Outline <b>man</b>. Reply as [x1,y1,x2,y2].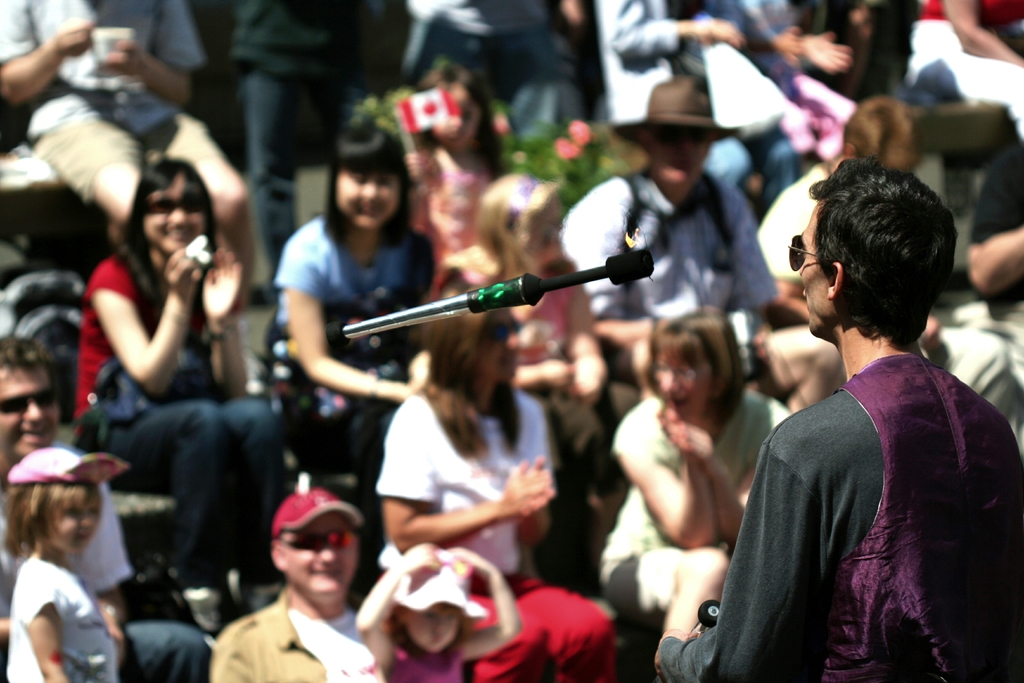
[0,336,209,682].
